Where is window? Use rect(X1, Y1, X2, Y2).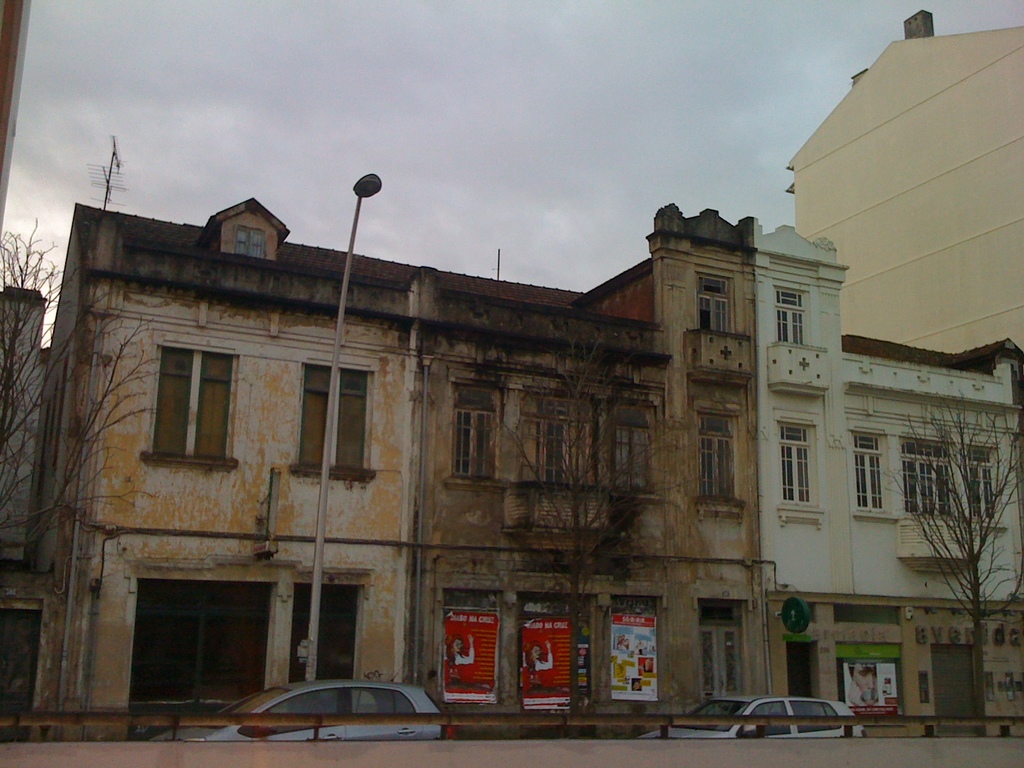
rect(452, 387, 505, 478).
